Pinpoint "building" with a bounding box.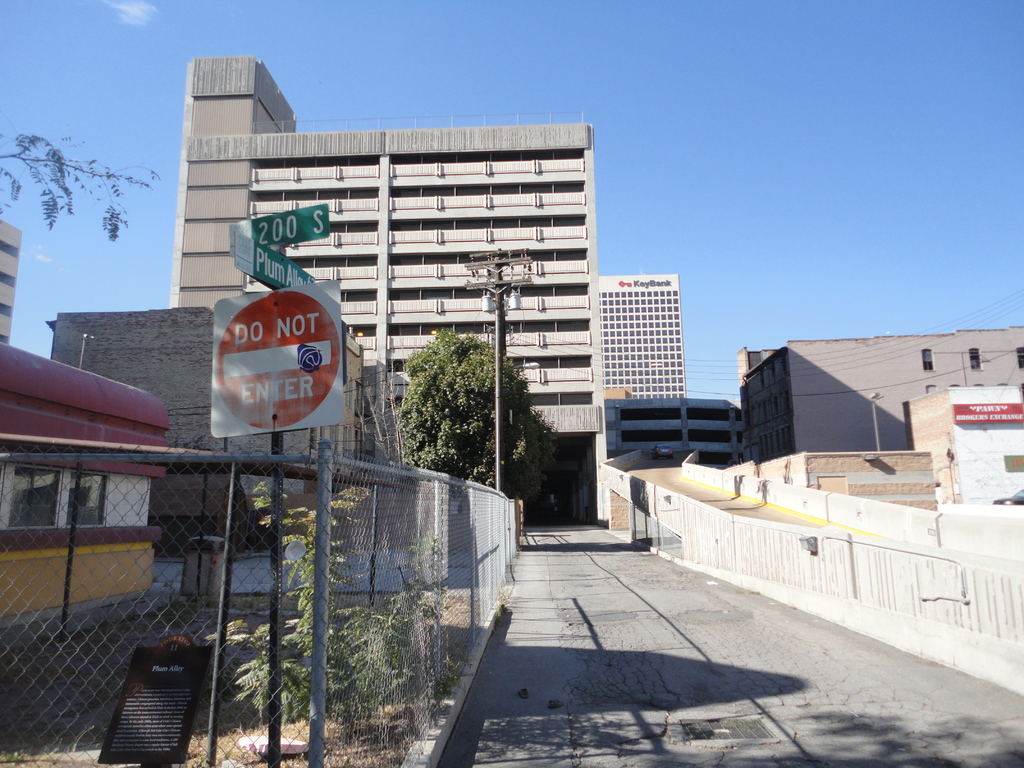
box=[0, 218, 156, 654].
